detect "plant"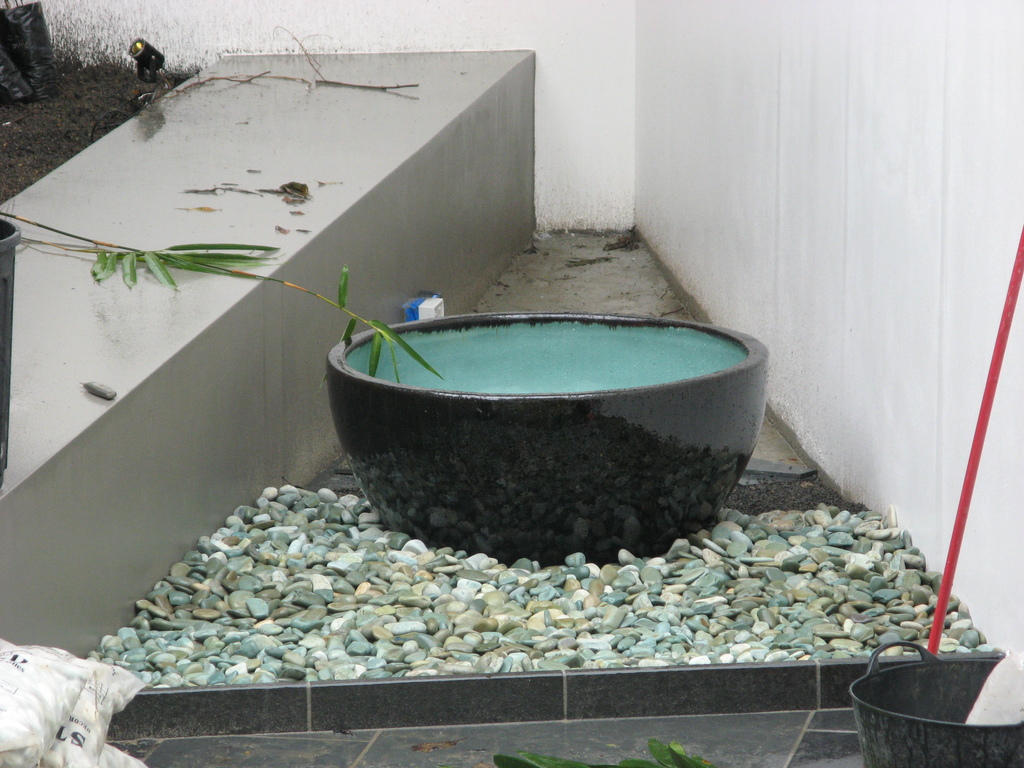
bbox(488, 734, 719, 767)
